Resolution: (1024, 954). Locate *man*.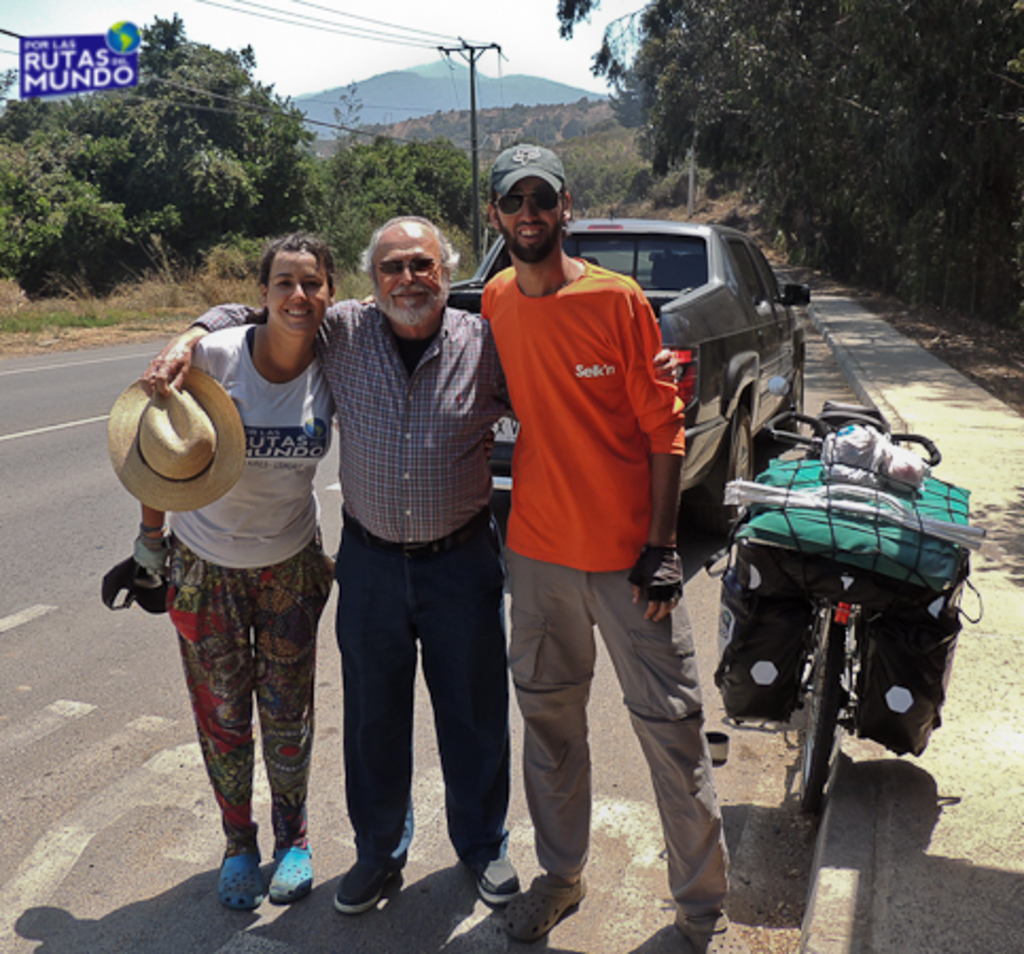
detection(136, 210, 678, 916).
